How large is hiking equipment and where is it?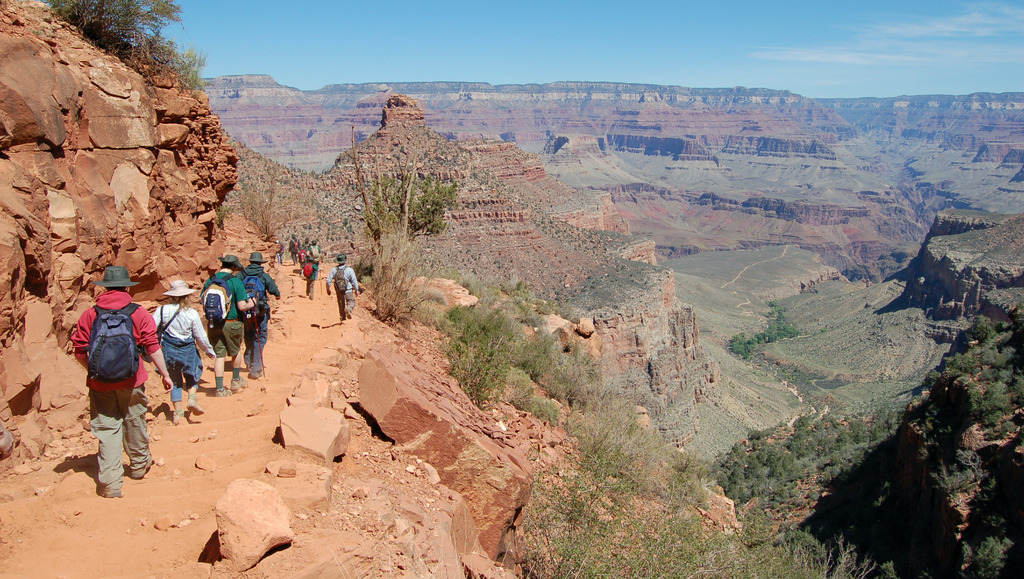
Bounding box: l=230, t=266, r=273, b=314.
